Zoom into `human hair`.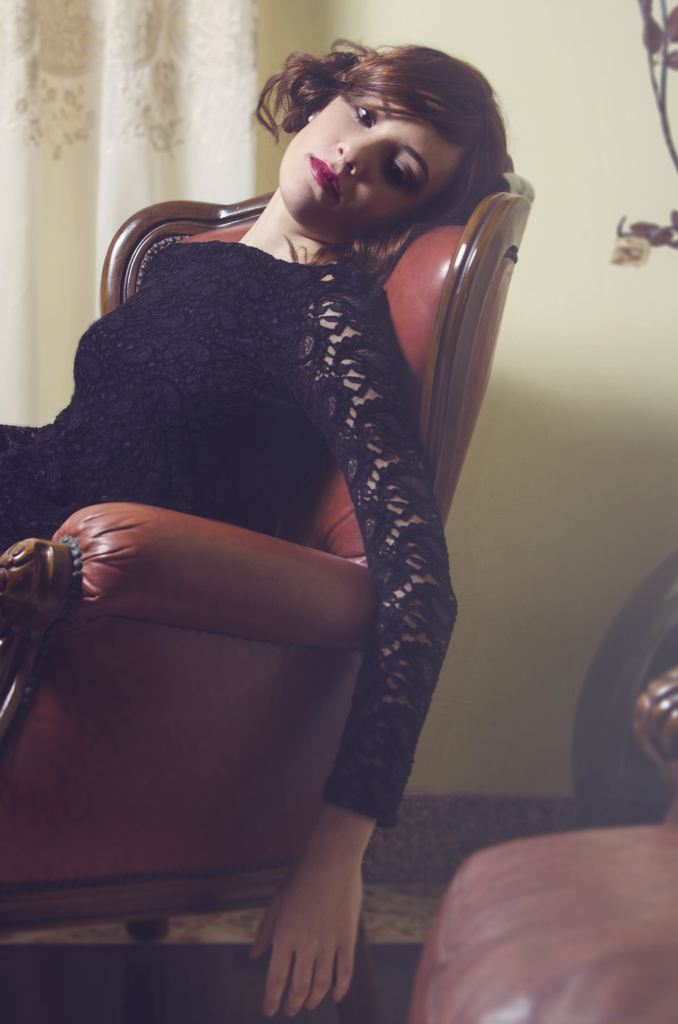
Zoom target: <region>255, 46, 501, 239</region>.
